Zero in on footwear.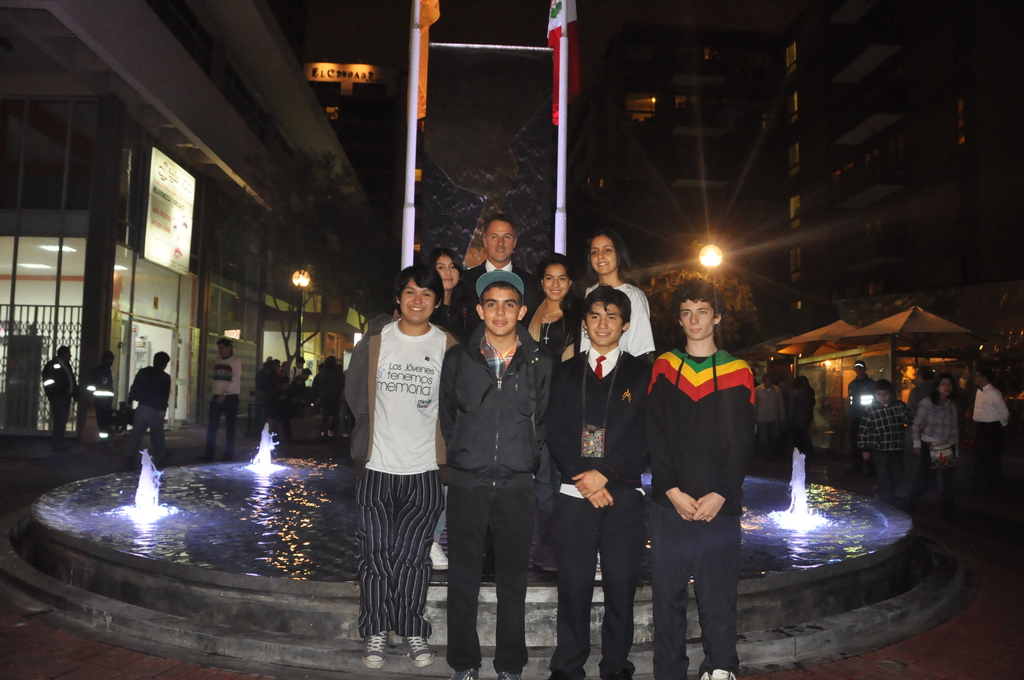
Zeroed in: Rect(362, 630, 387, 671).
